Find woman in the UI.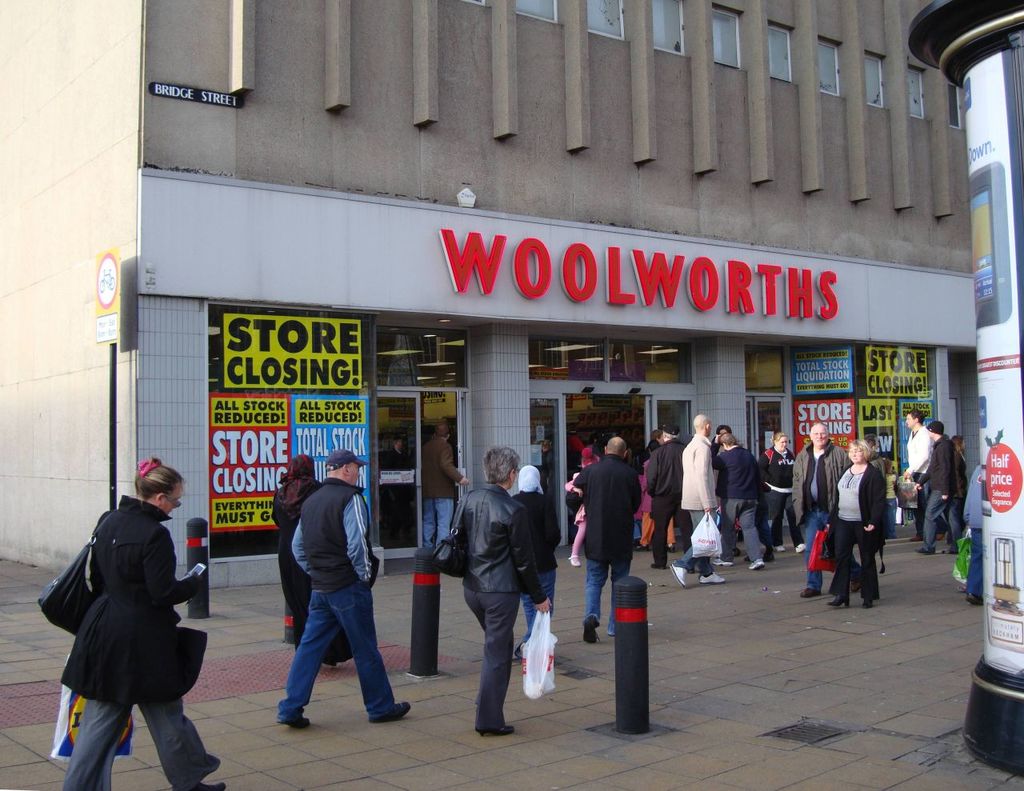
UI element at <bbox>453, 445, 553, 738</bbox>.
